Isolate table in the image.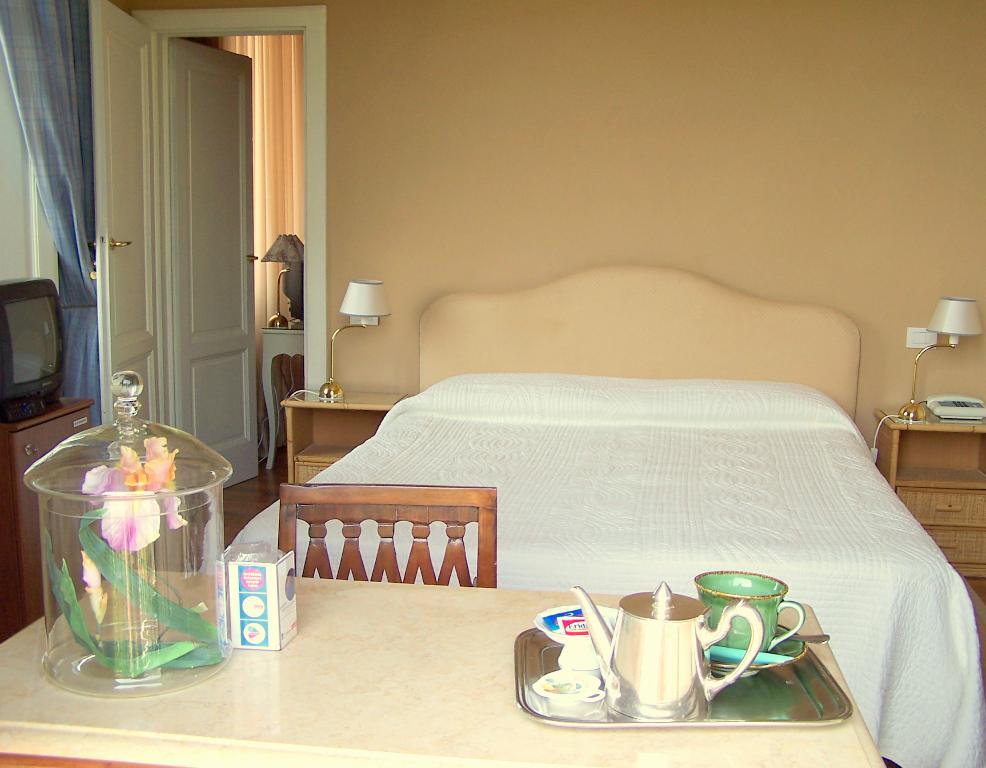
Isolated region: region(0, 399, 93, 631).
